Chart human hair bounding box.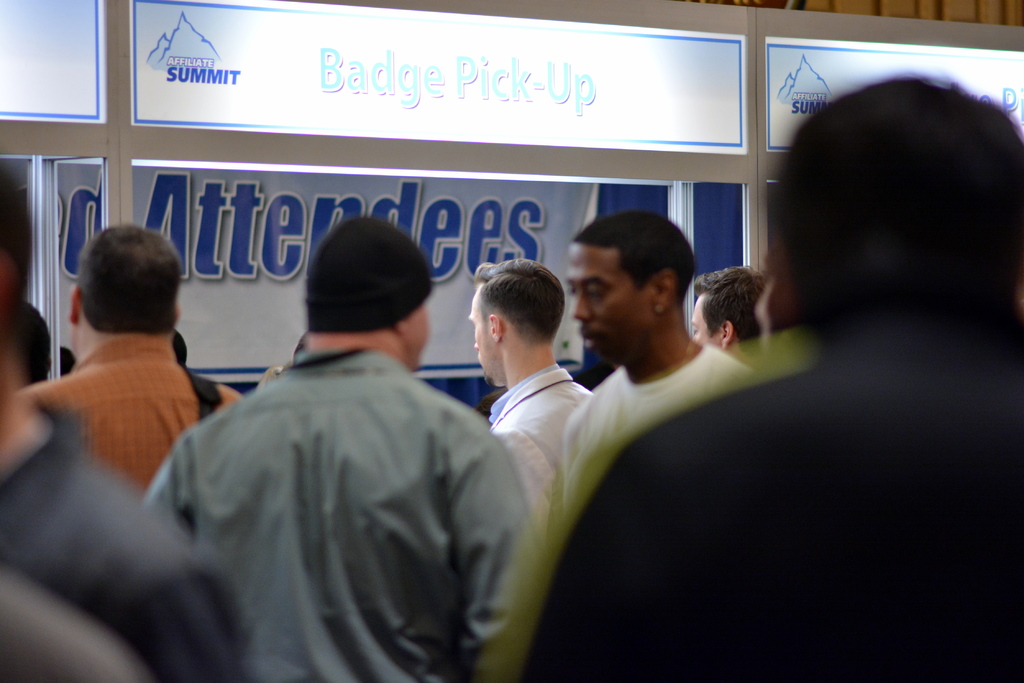
Charted: pyautogui.locateOnScreen(0, 163, 31, 340).
